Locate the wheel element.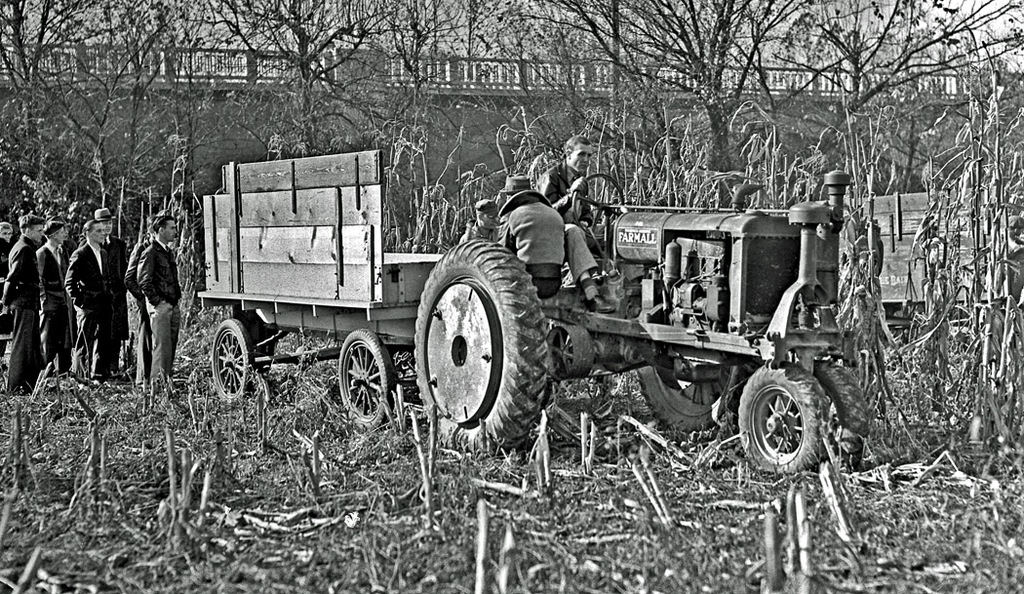
Element bbox: <box>738,368,814,468</box>.
